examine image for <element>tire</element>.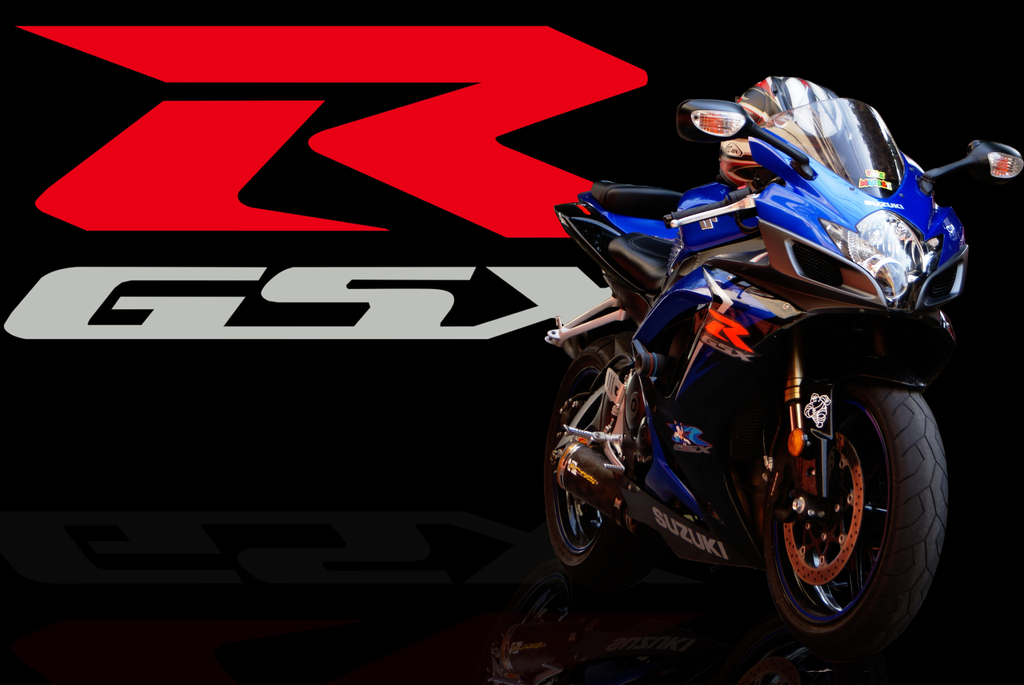
Examination result: [765,390,931,638].
